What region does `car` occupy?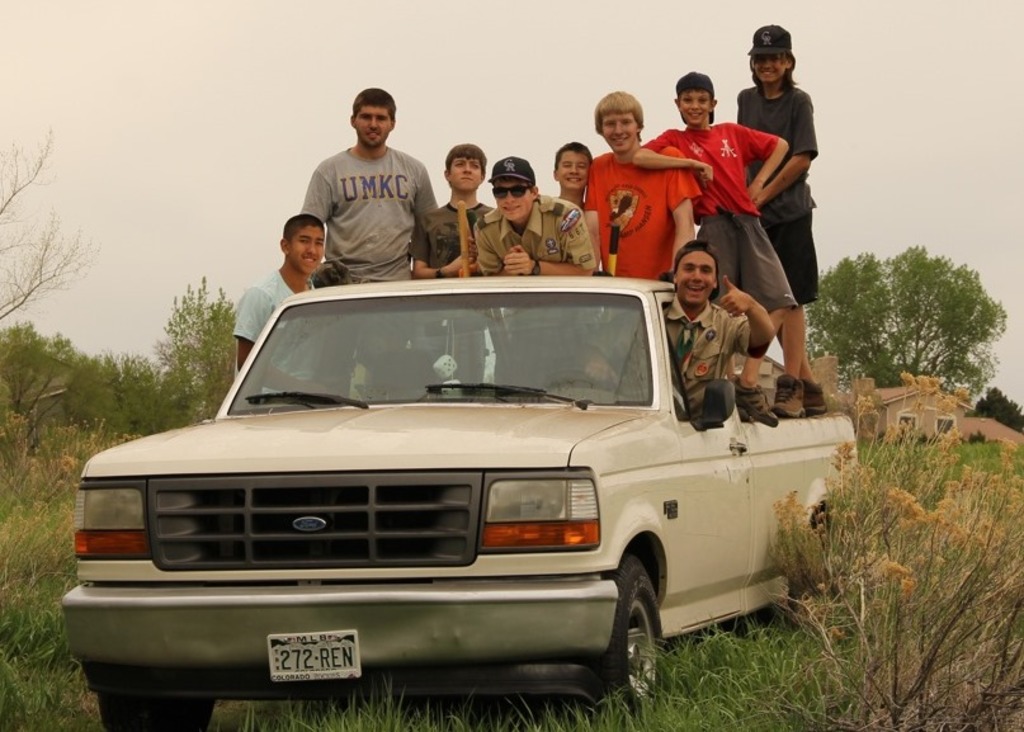
Rect(24, 277, 822, 712).
